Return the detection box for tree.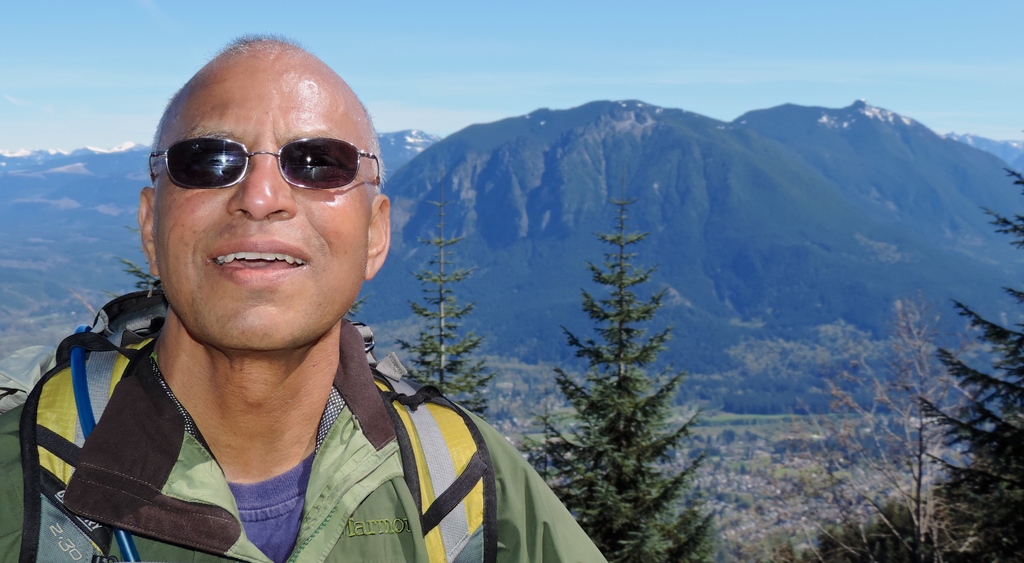
region(516, 194, 724, 562).
